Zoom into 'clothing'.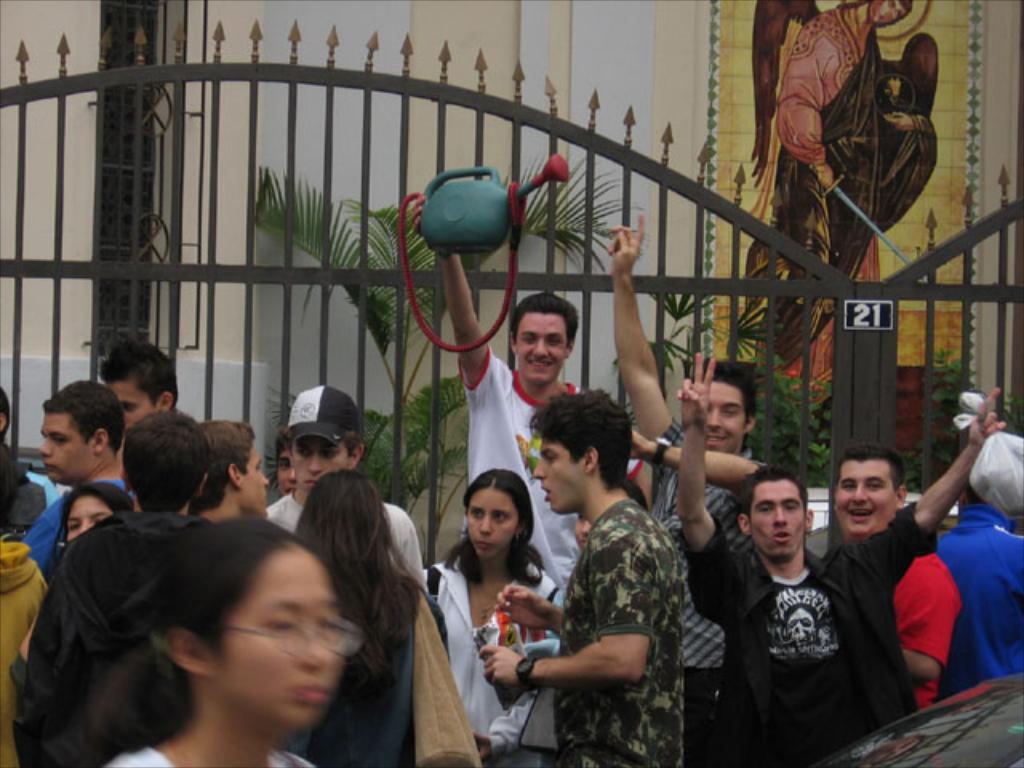
Zoom target: box(554, 498, 680, 766).
